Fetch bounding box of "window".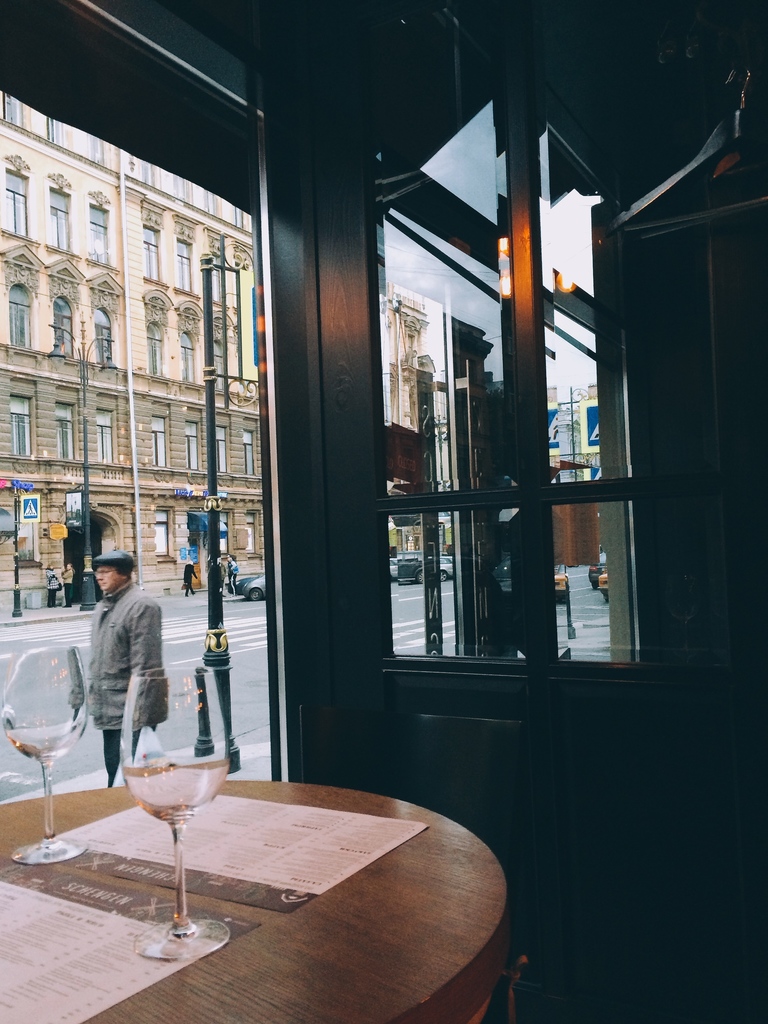
Bbox: {"x1": 96, "y1": 407, "x2": 114, "y2": 467}.
